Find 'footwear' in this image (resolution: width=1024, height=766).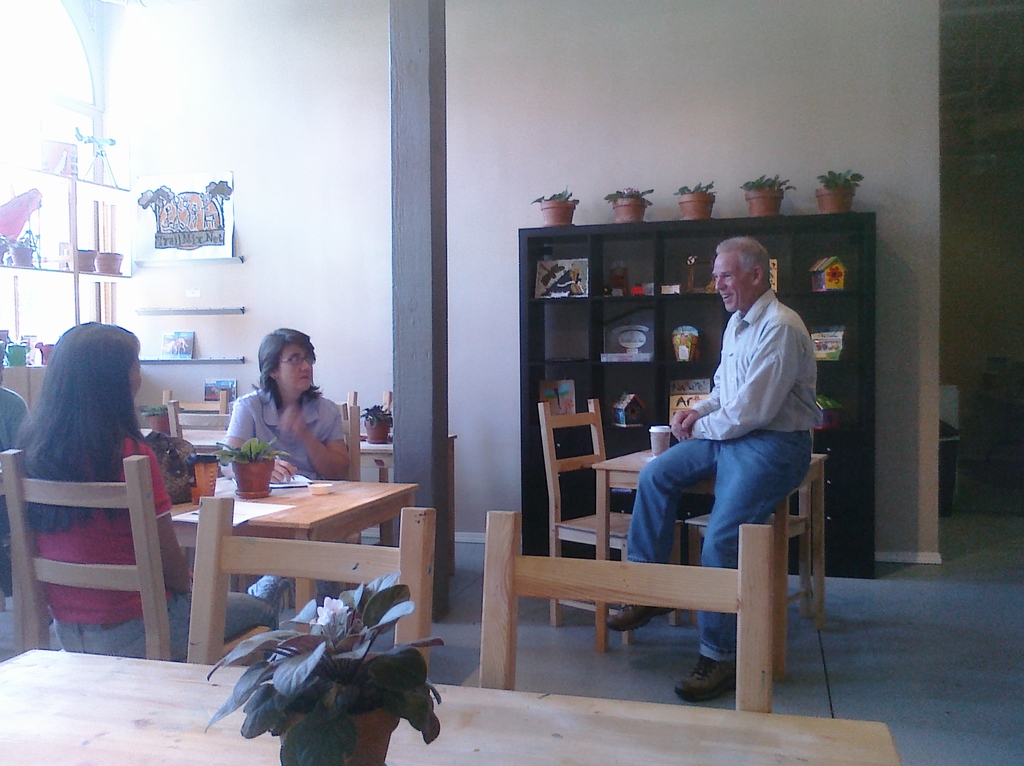
left=672, top=653, right=732, bottom=703.
